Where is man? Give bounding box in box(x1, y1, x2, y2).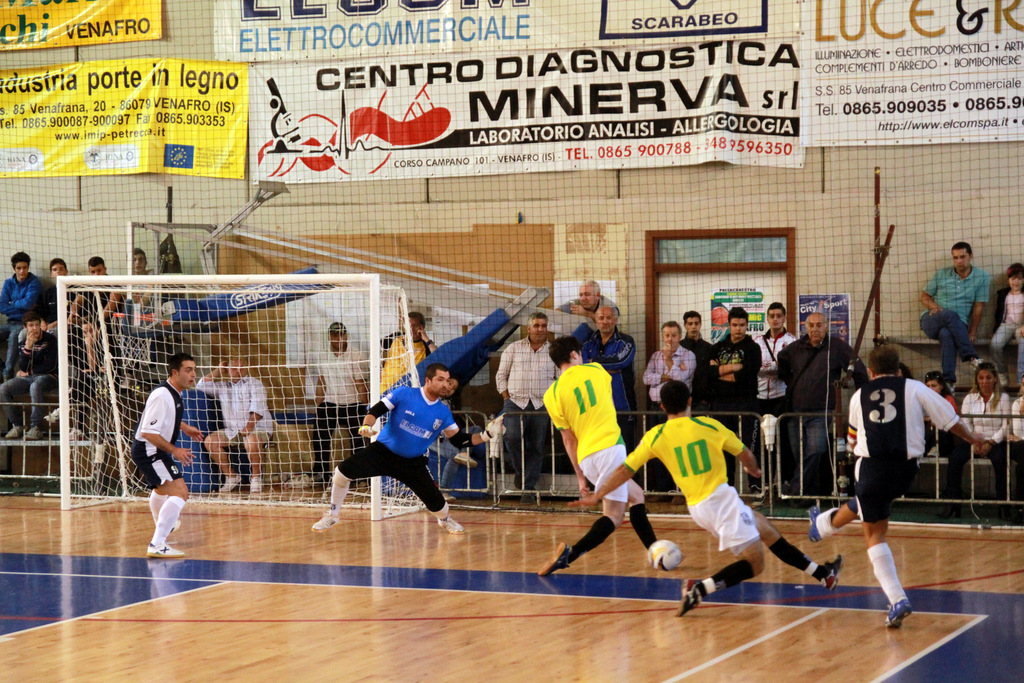
box(557, 278, 617, 321).
